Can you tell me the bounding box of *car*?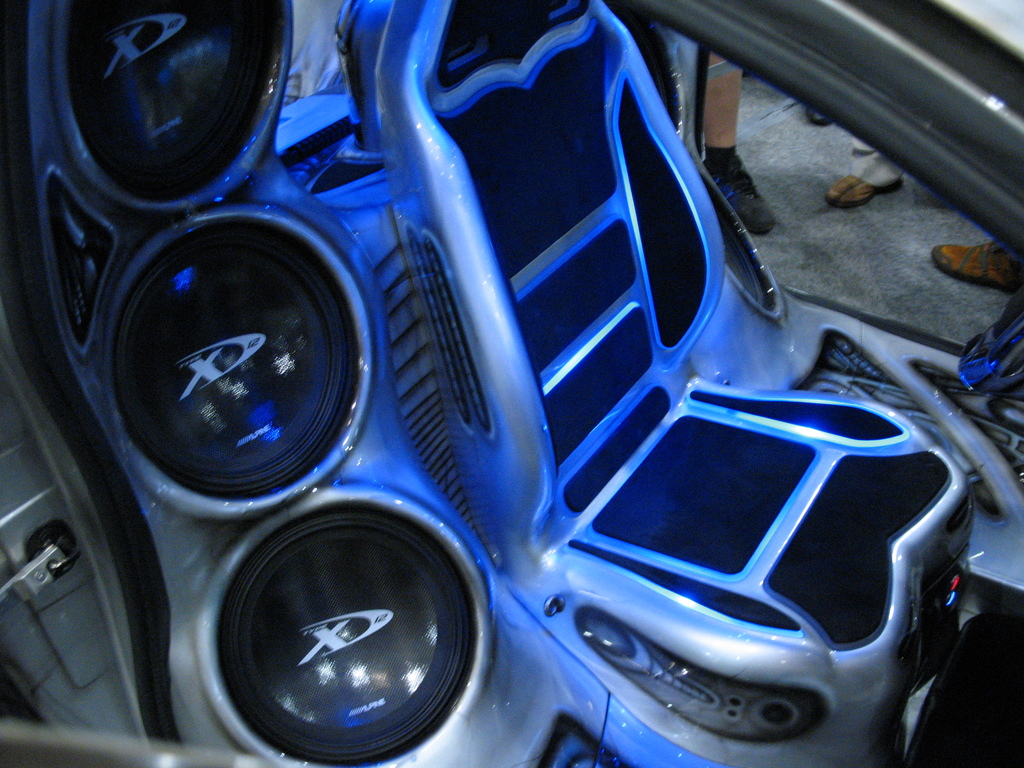
{"x1": 0, "y1": 0, "x2": 1023, "y2": 767}.
